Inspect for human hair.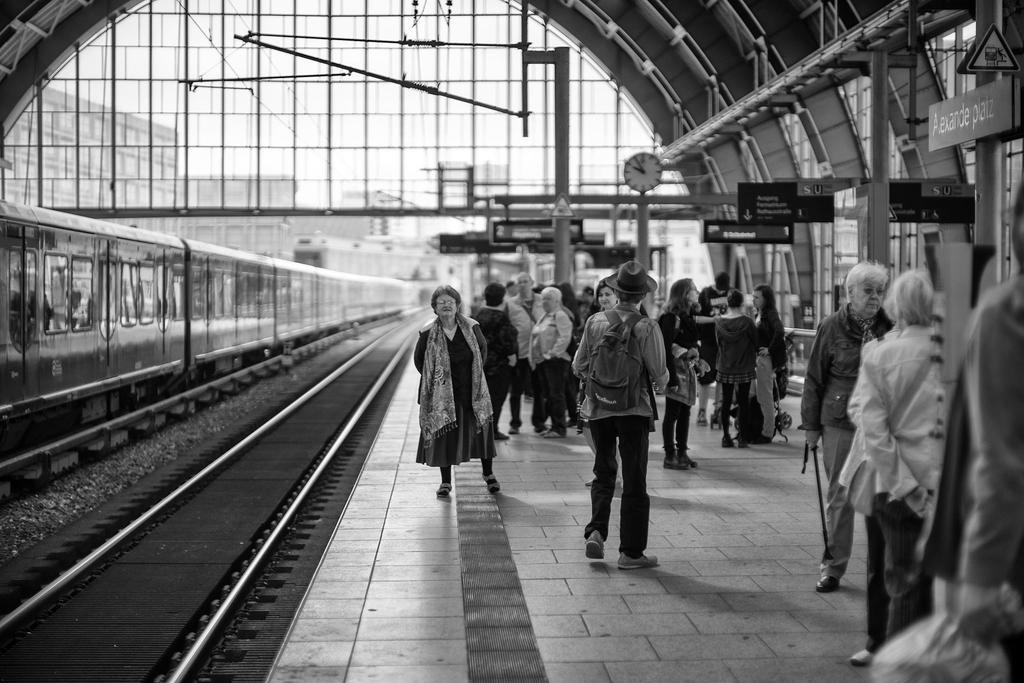
Inspection: Rect(893, 267, 934, 324).
